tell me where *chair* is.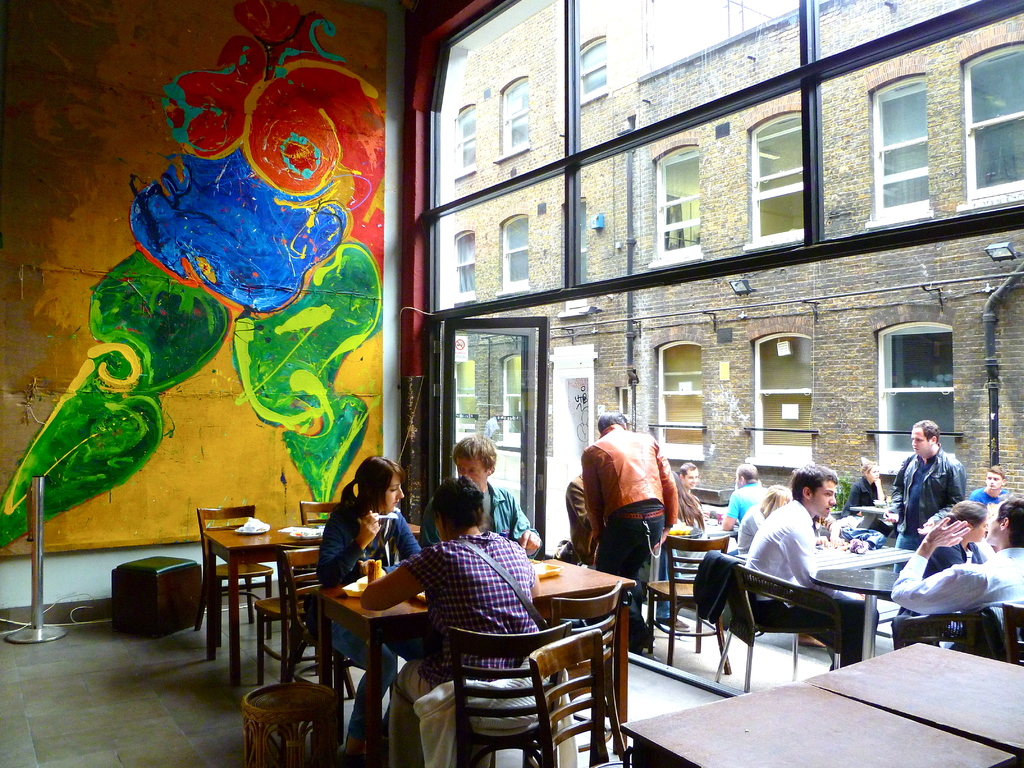
*chair* is at 280, 550, 397, 749.
